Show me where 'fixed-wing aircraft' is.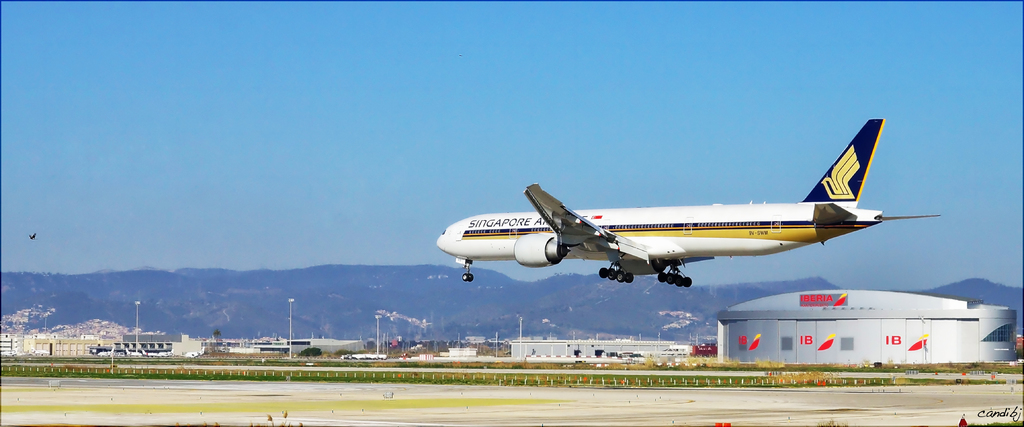
'fixed-wing aircraft' is at Rect(435, 114, 948, 293).
